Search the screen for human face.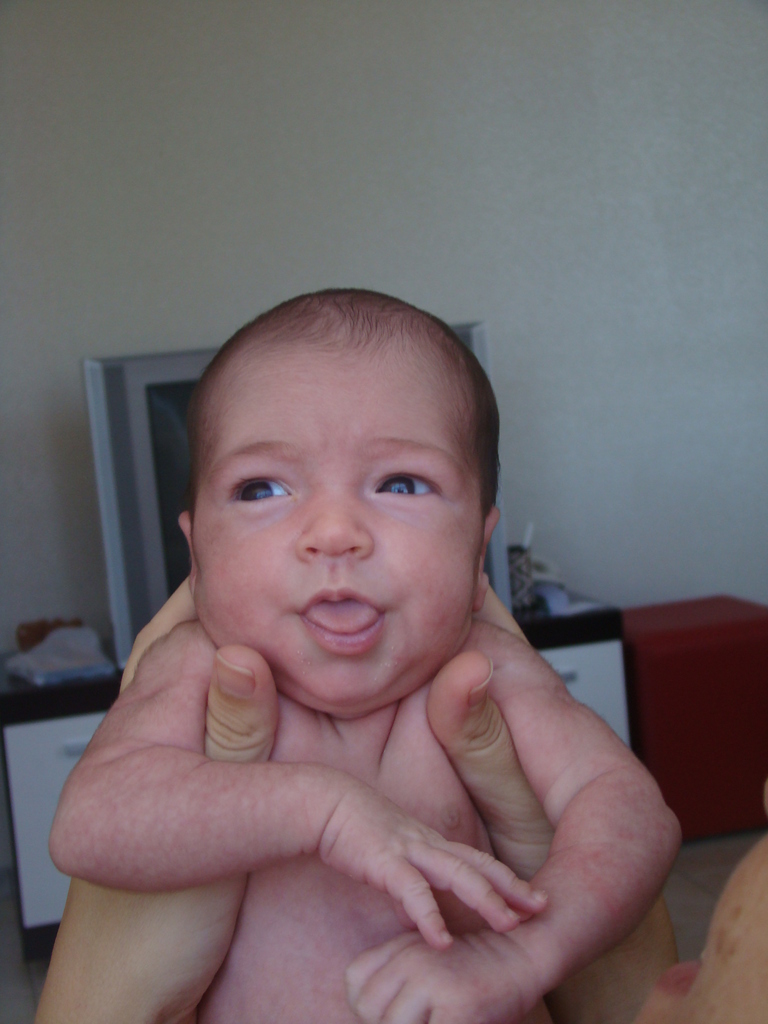
Found at detection(190, 349, 486, 699).
